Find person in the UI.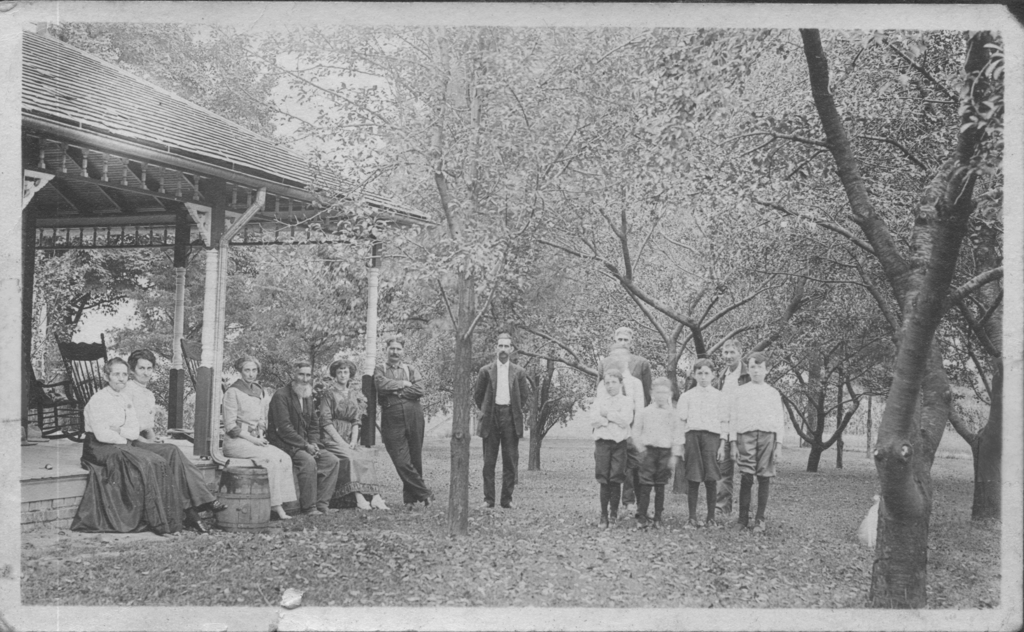
UI element at bbox(225, 357, 296, 525).
